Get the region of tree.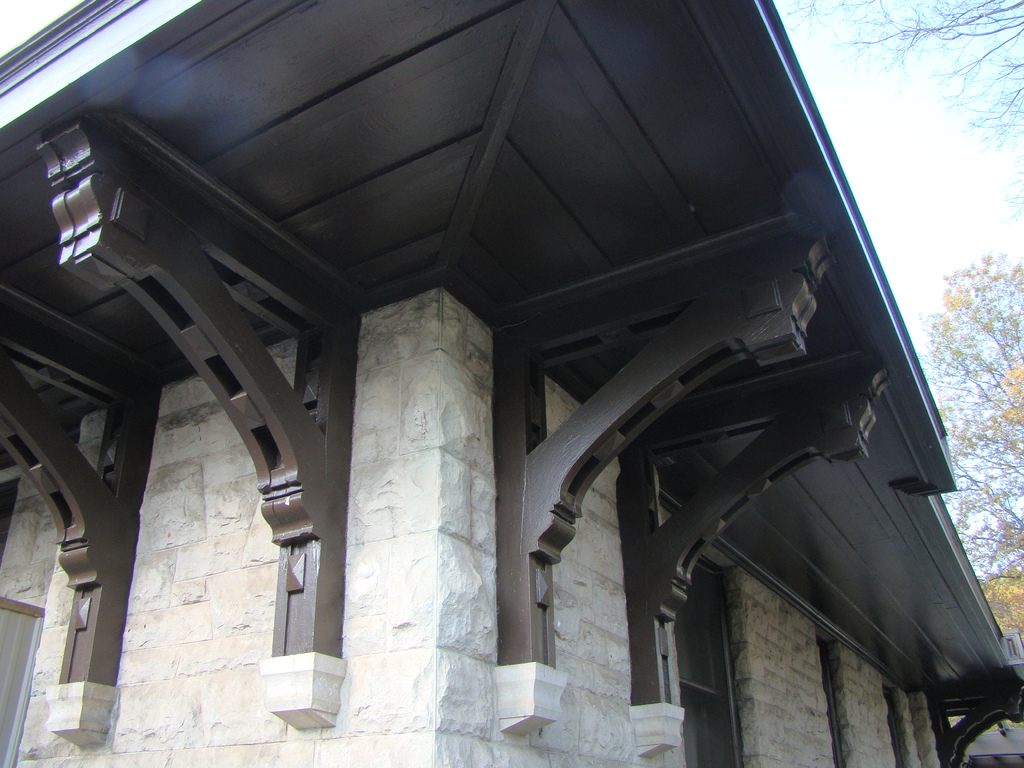
(x1=928, y1=244, x2=1023, y2=598).
